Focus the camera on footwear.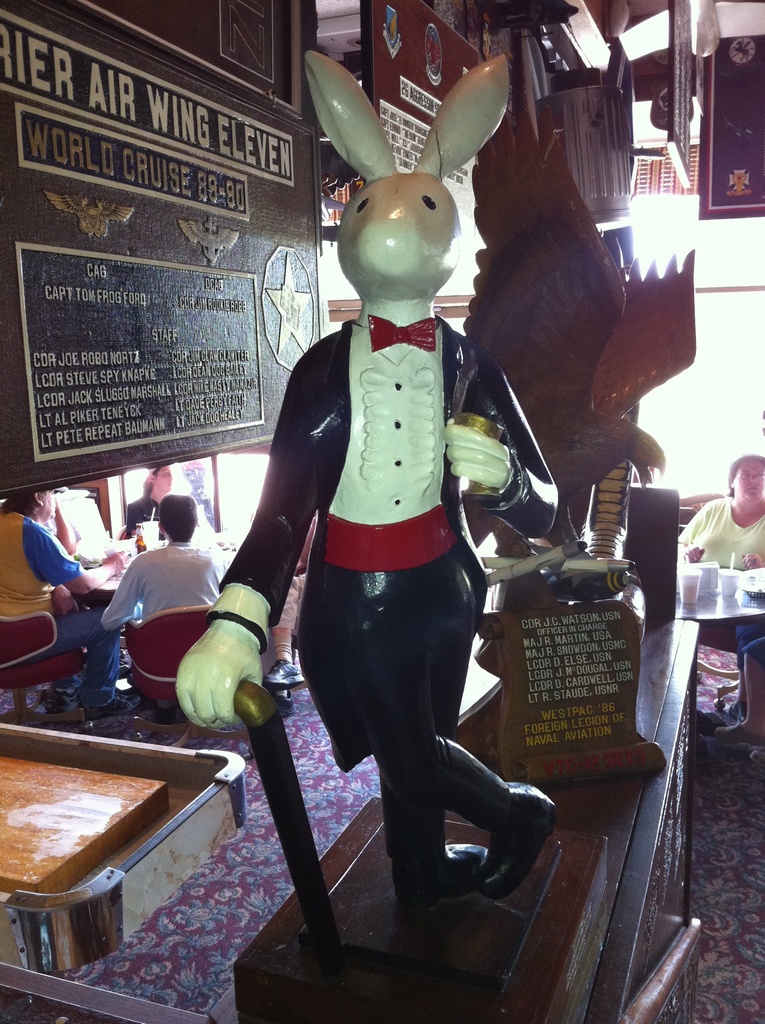
Focus region: box(52, 684, 85, 715).
